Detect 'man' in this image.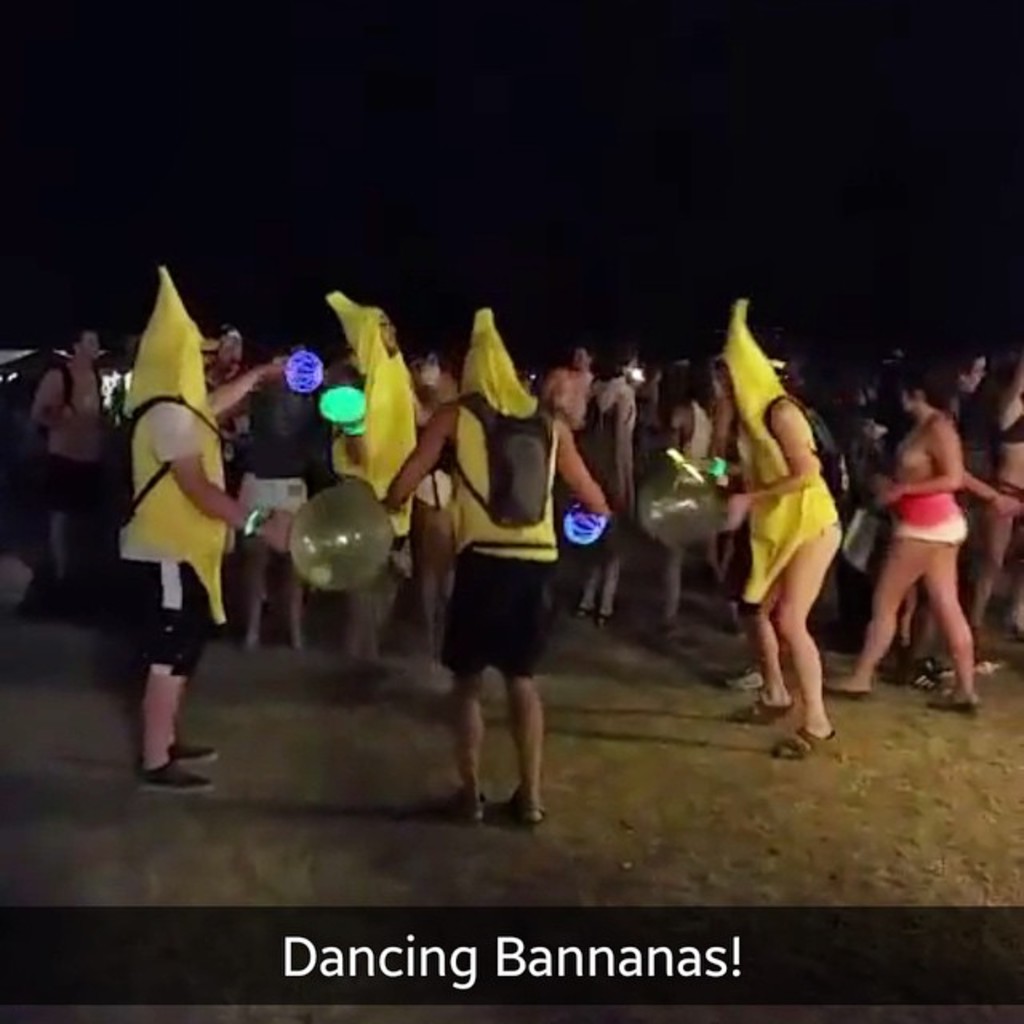
Detection: (left=390, top=310, right=603, bottom=838).
